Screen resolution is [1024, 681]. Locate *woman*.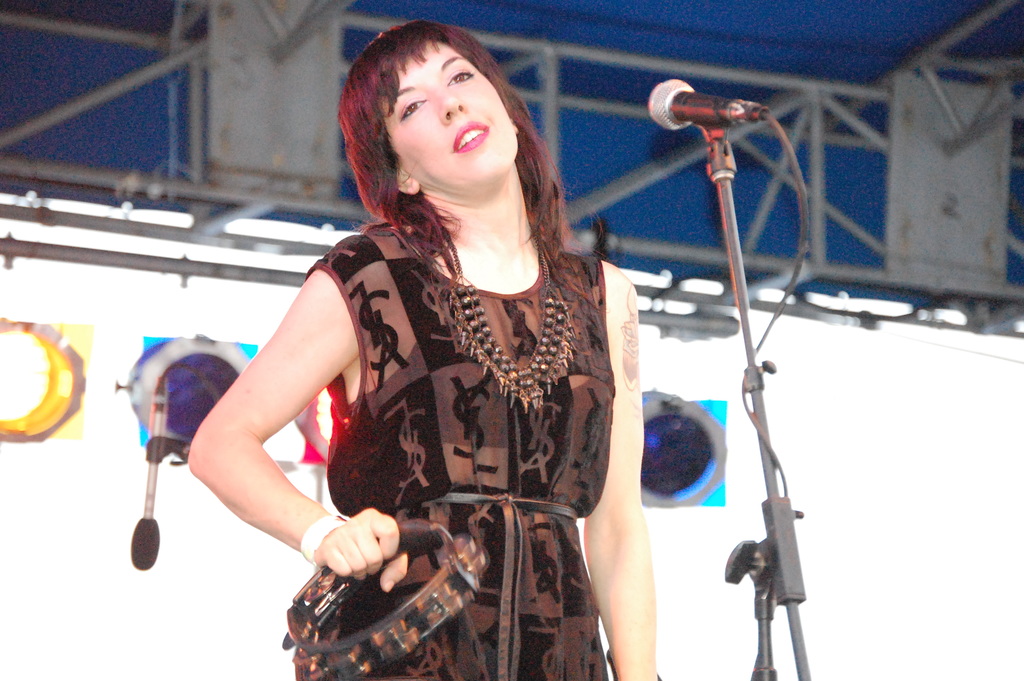
<box>185,43,673,680</box>.
